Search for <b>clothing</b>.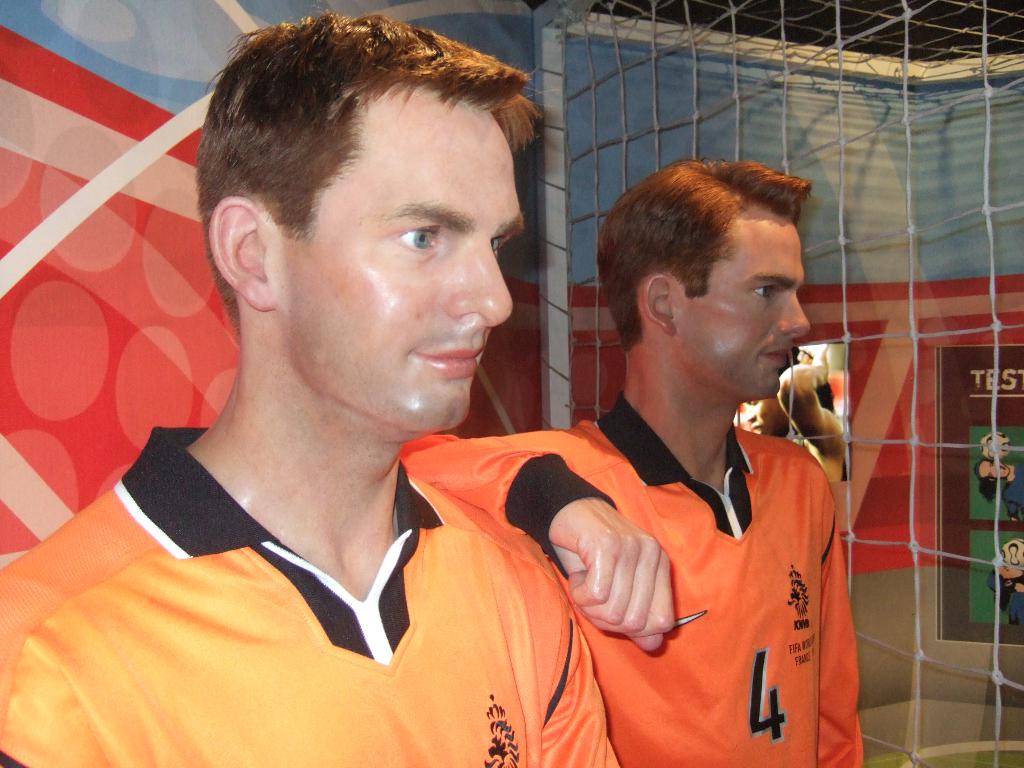
Found at bbox=[397, 388, 863, 767].
